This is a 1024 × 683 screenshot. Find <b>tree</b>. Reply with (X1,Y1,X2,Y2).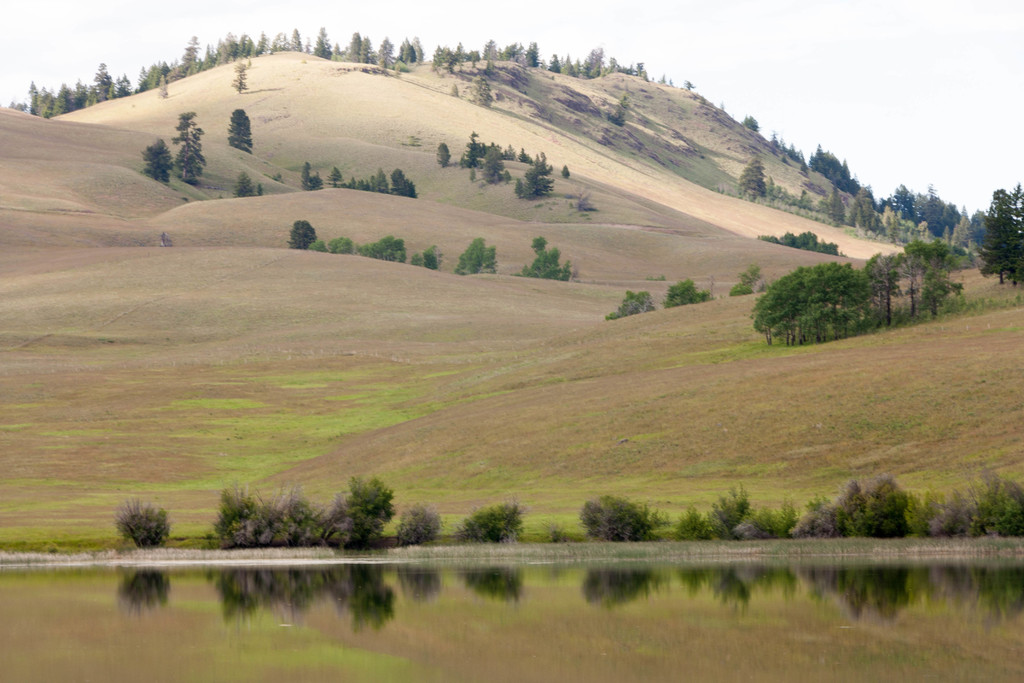
(225,107,257,152).
